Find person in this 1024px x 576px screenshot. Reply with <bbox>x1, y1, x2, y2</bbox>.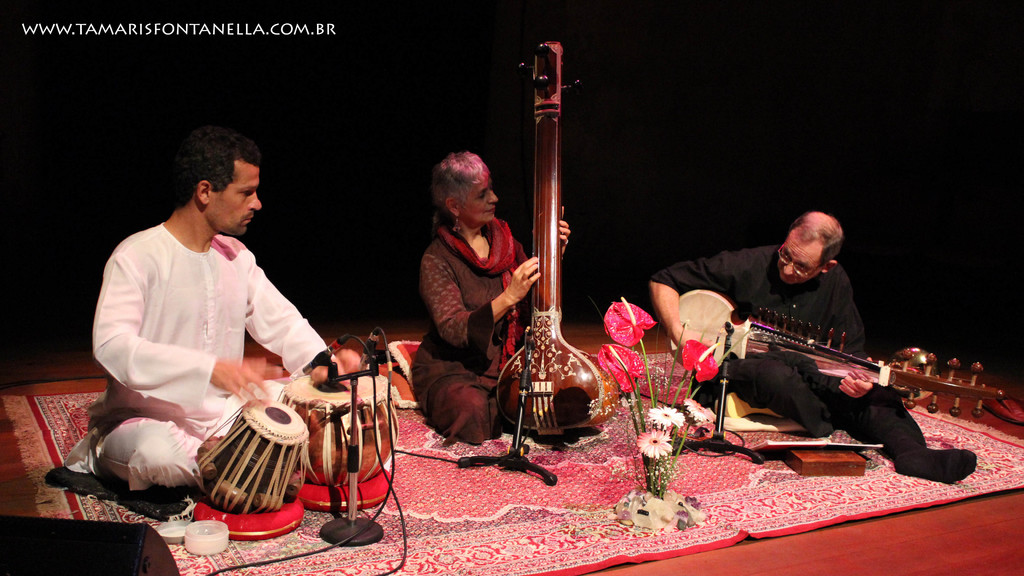
<bbox>415, 148, 566, 453</bbox>.
